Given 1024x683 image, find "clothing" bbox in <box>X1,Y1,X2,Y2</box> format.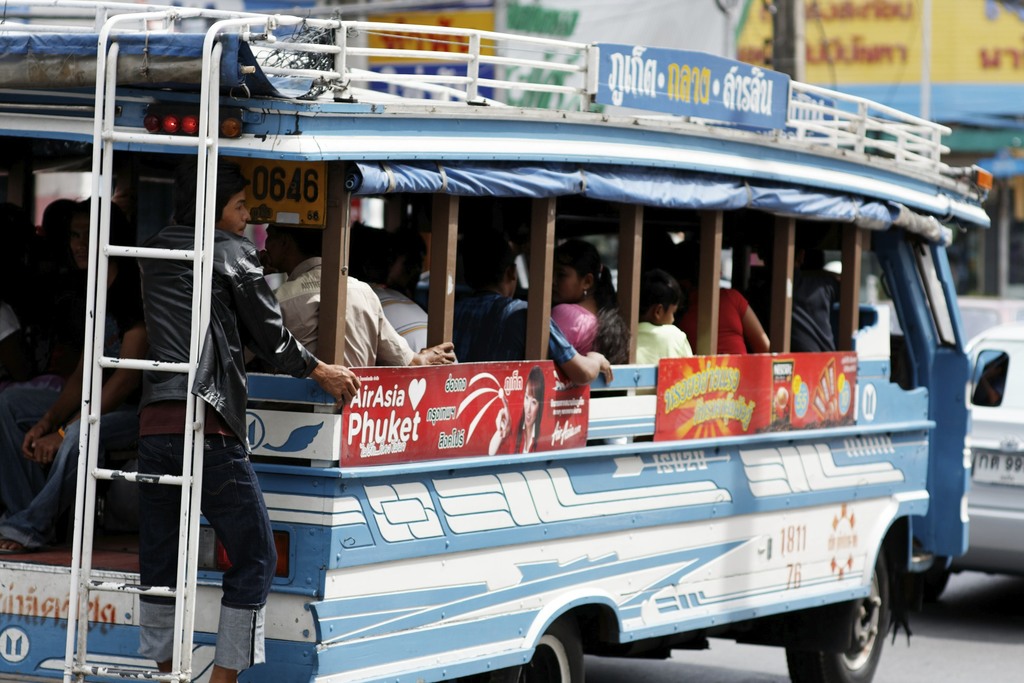
<box>796,276,850,362</box>.
